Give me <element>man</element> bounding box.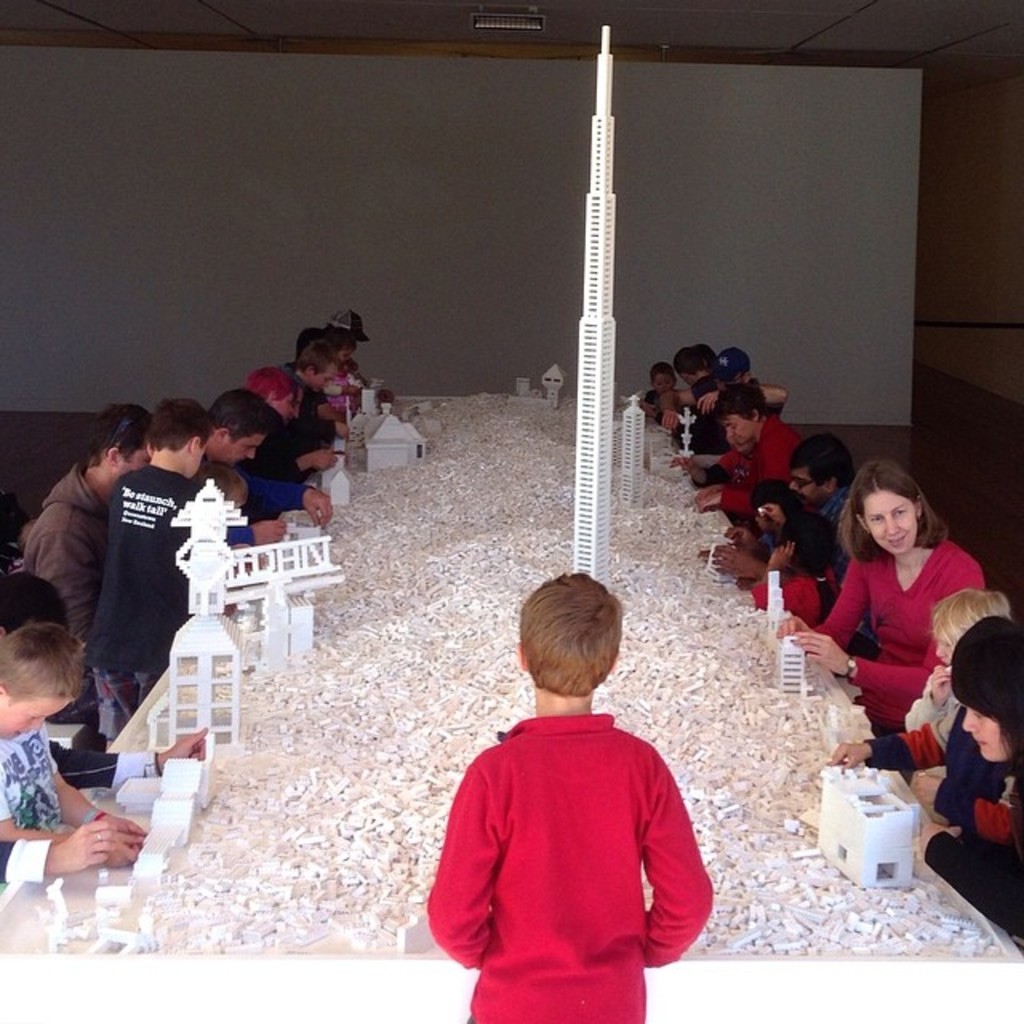
box(688, 424, 864, 589).
